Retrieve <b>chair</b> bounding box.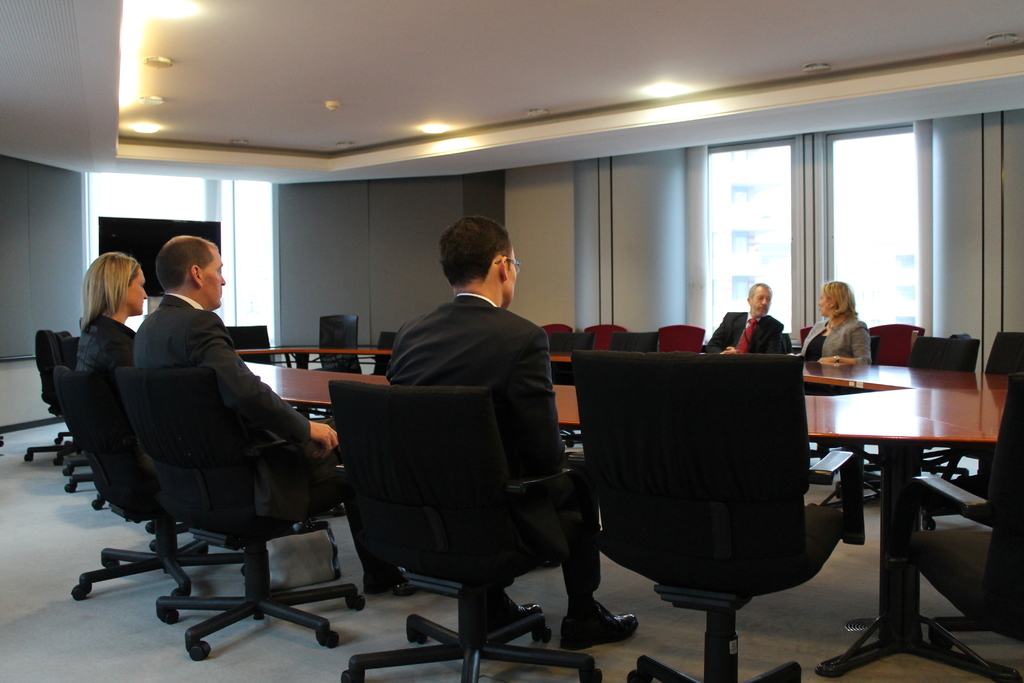
Bounding box: Rect(47, 364, 252, 617).
